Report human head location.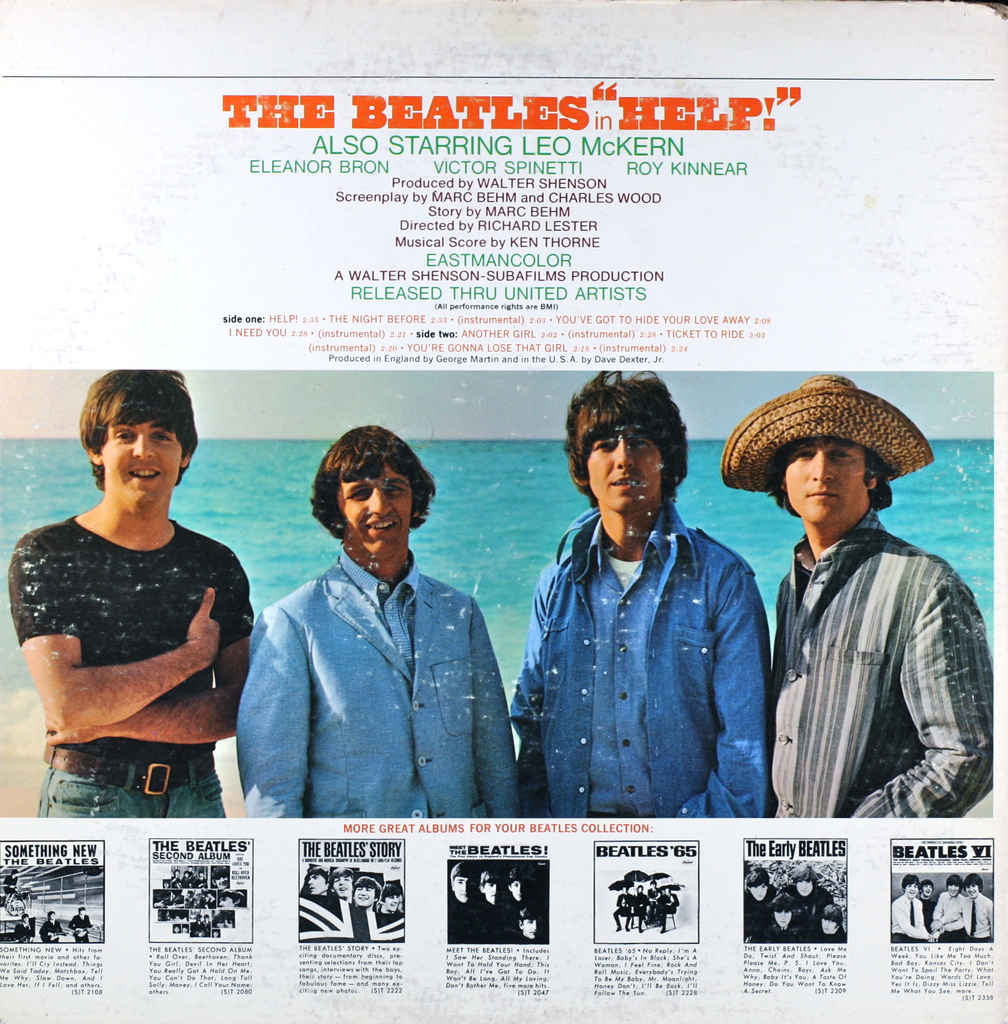
Report: bbox(476, 869, 502, 902).
